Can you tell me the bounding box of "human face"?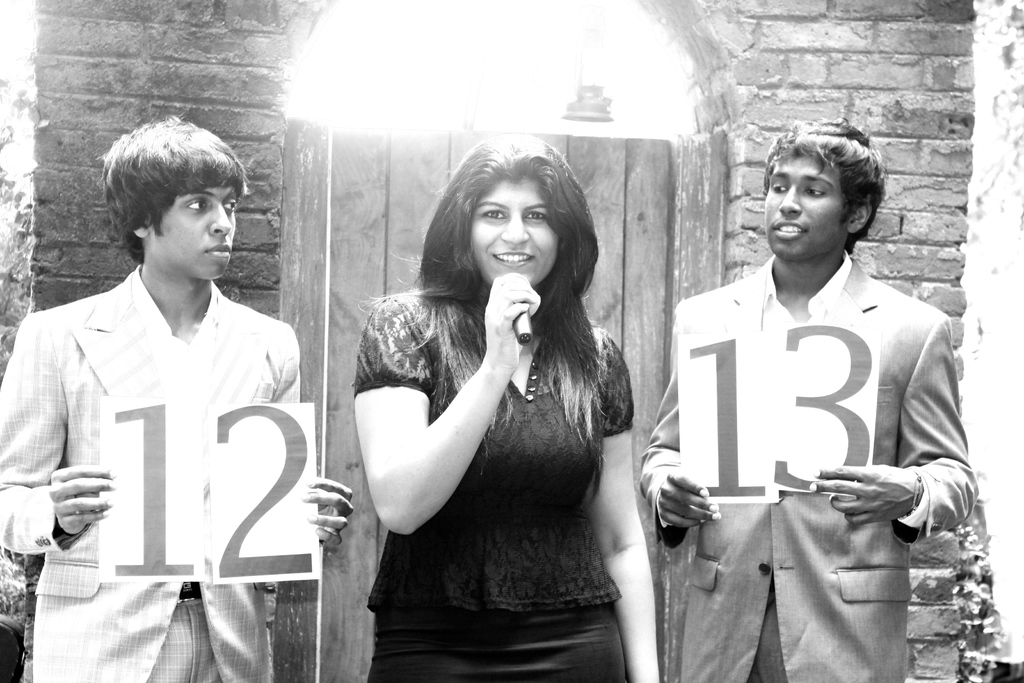
Rect(465, 176, 561, 285).
